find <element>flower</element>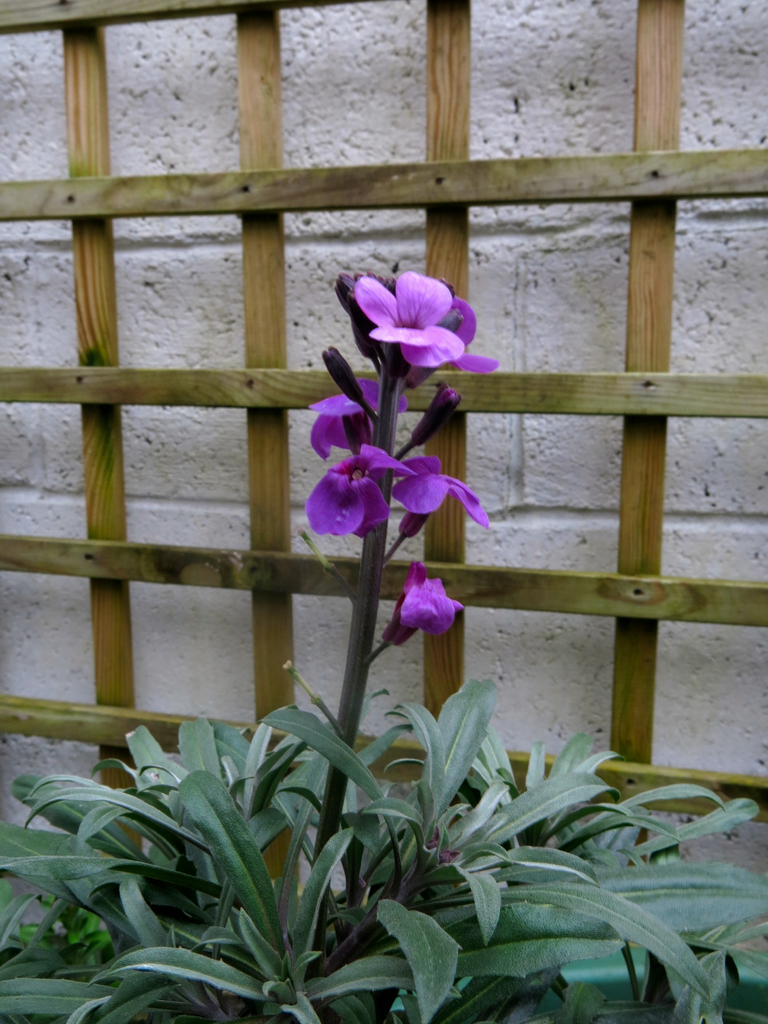
[left=396, top=566, right=470, bottom=655]
